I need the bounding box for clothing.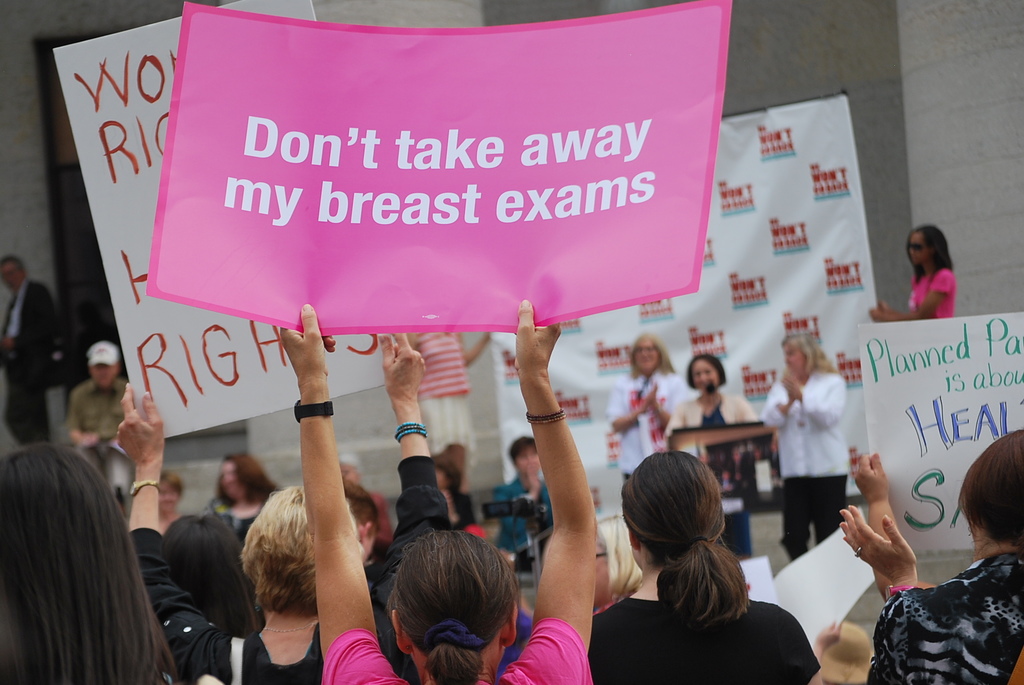
Here it is: (x1=604, y1=368, x2=691, y2=480).
